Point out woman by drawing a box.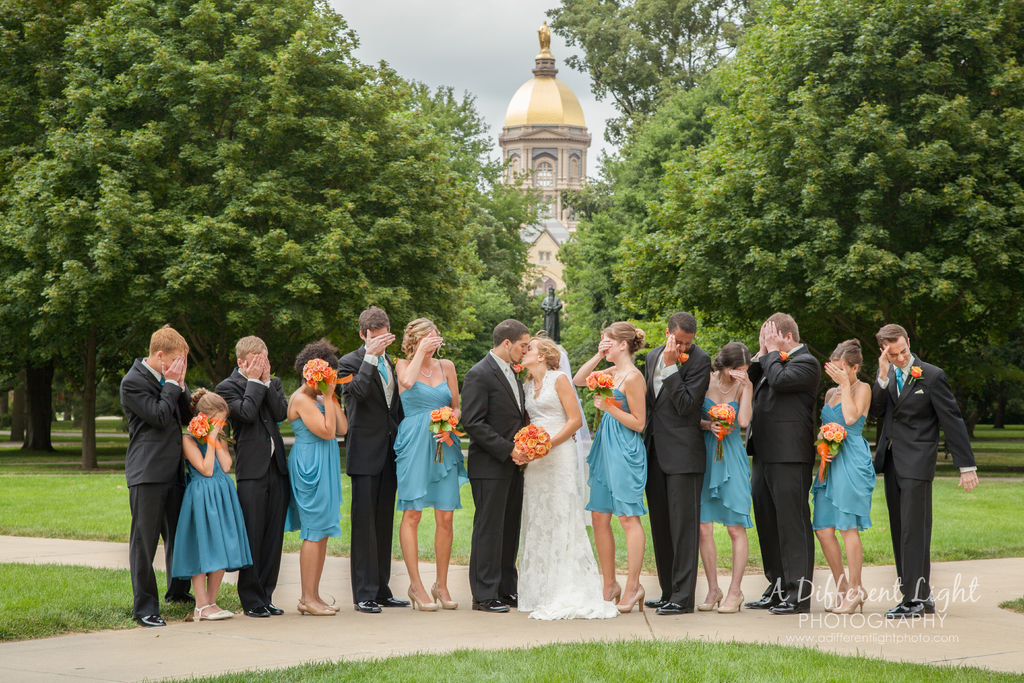
<bbox>570, 320, 648, 613</bbox>.
